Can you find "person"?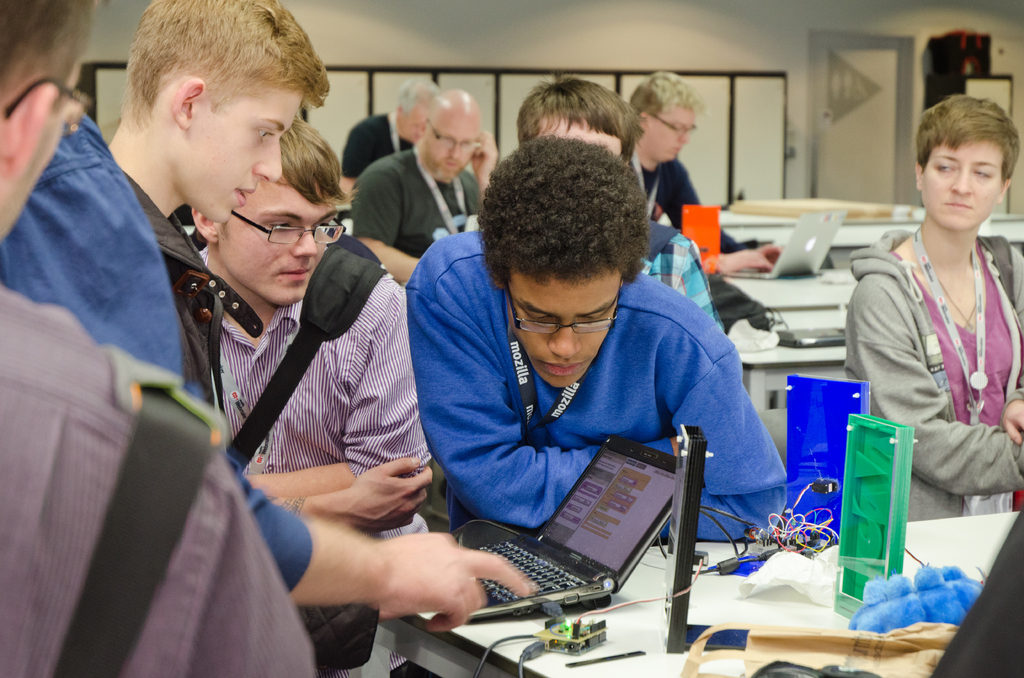
Yes, bounding box: 628,77,774,282.
